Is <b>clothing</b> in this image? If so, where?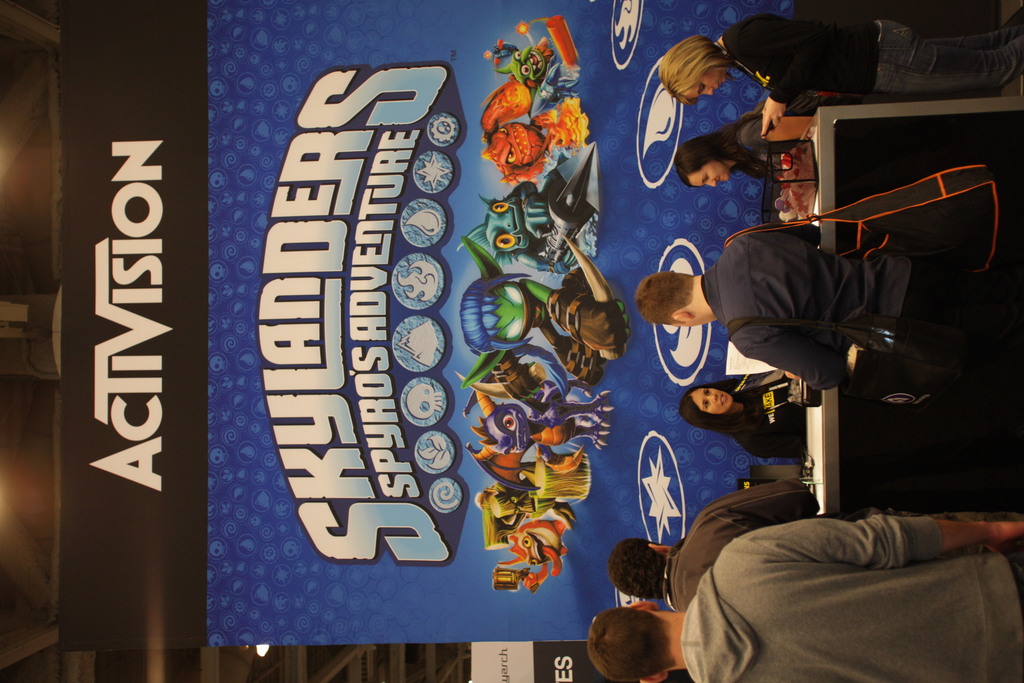
Yes, at (left=717, top=9, right=1022, bottom=114).
